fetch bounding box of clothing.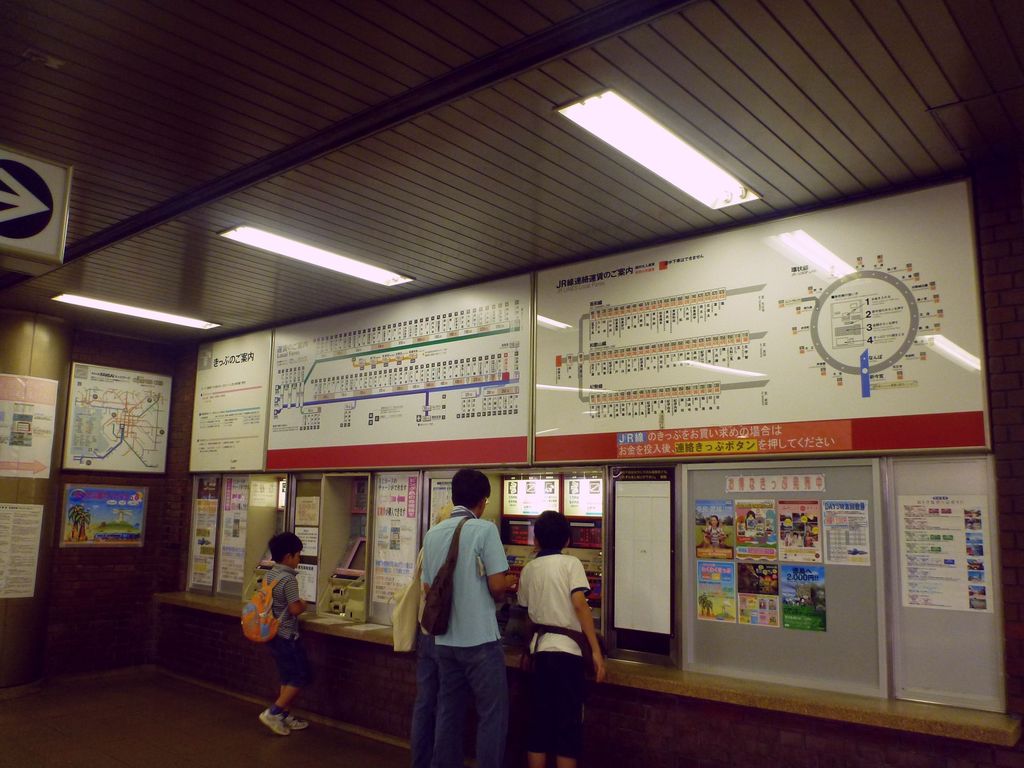
Bbox: l=703, t=526, r=724, b=545.
